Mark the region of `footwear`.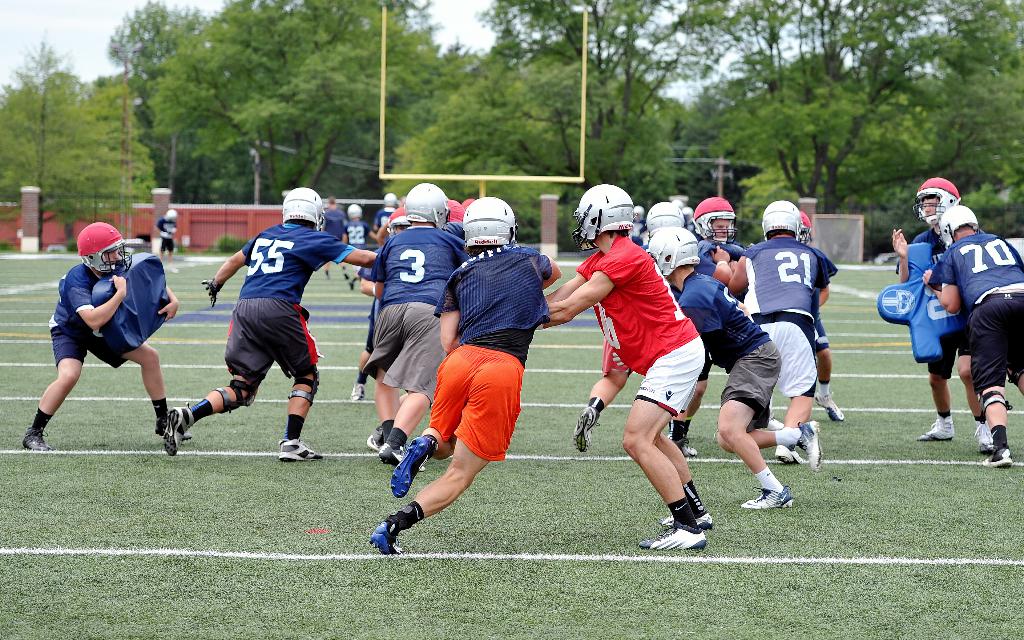
Region: 973/424/995/452.
